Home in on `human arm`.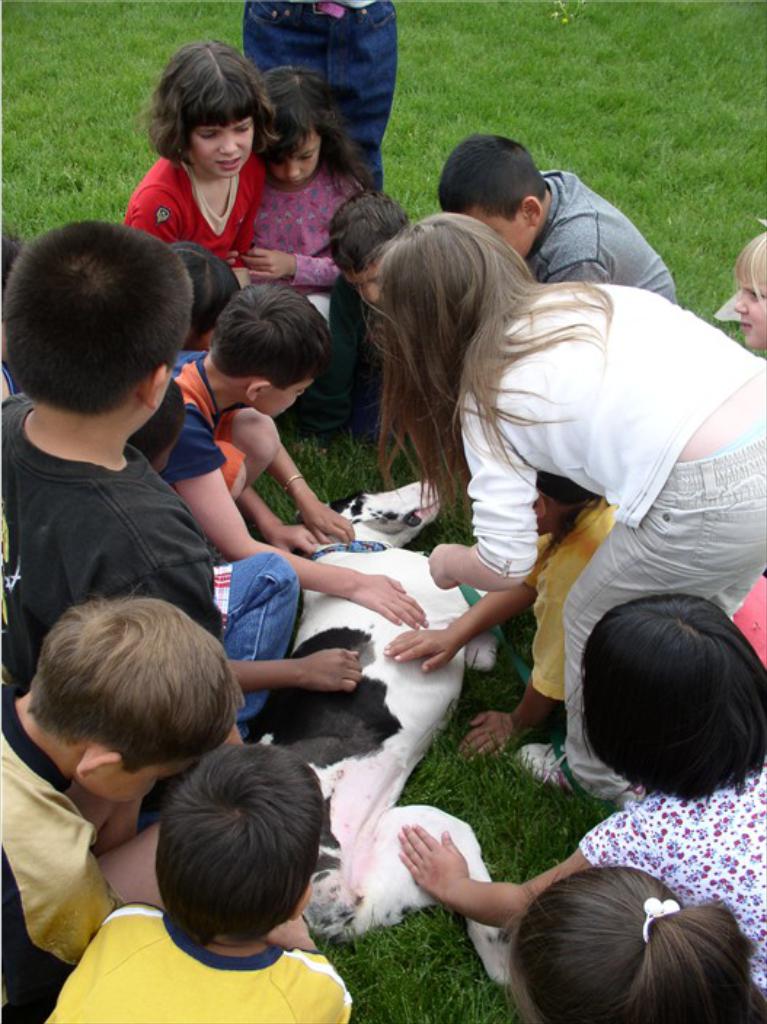
Homed in at left=217, top=717, right=258, bottom=767.
